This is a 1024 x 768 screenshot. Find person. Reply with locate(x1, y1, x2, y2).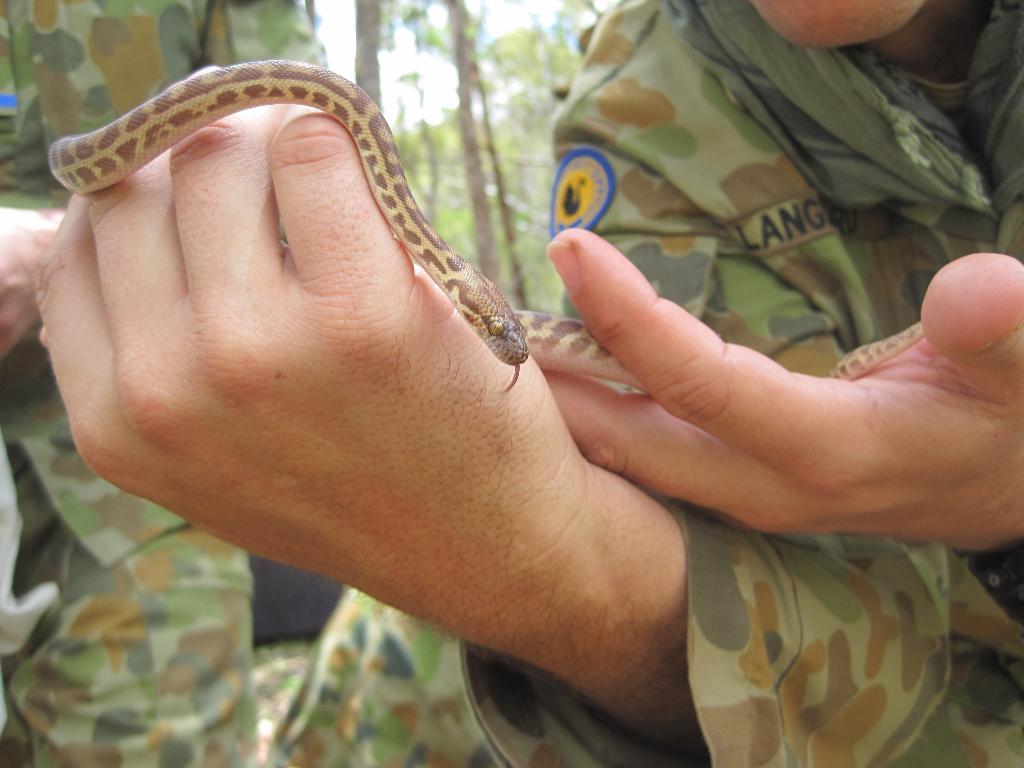
locate(36, 0, 1023, 767).
